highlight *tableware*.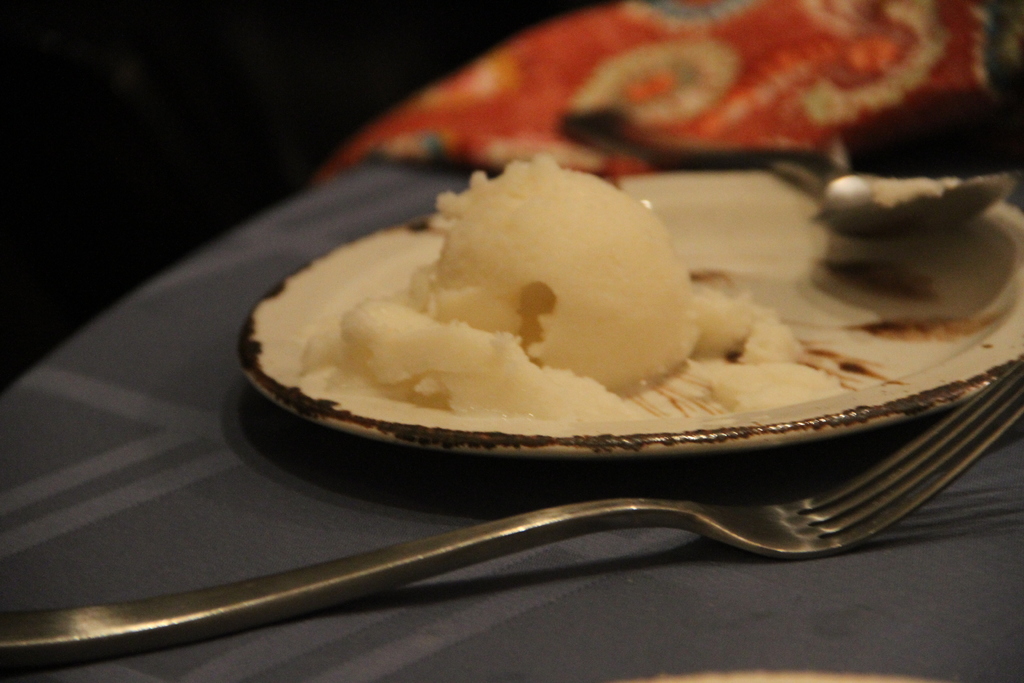
Highlighted region: <bbox>193, 140, 949, 512</bbox>.
